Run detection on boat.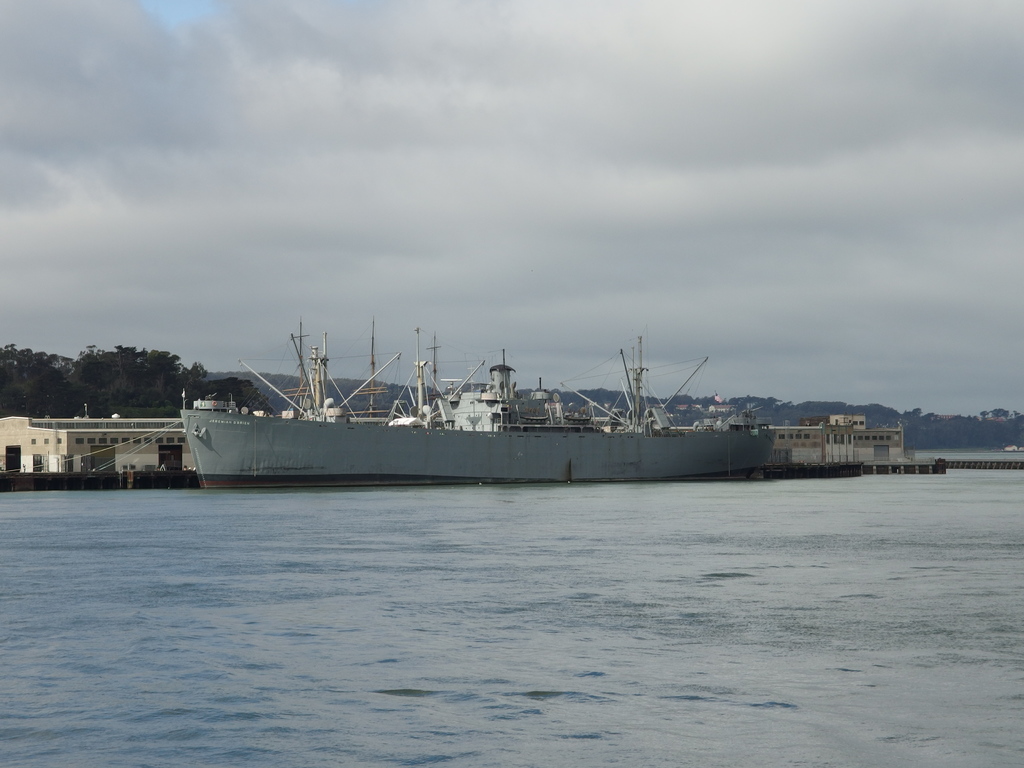
Result: <box>151,302,835,488</box>.
